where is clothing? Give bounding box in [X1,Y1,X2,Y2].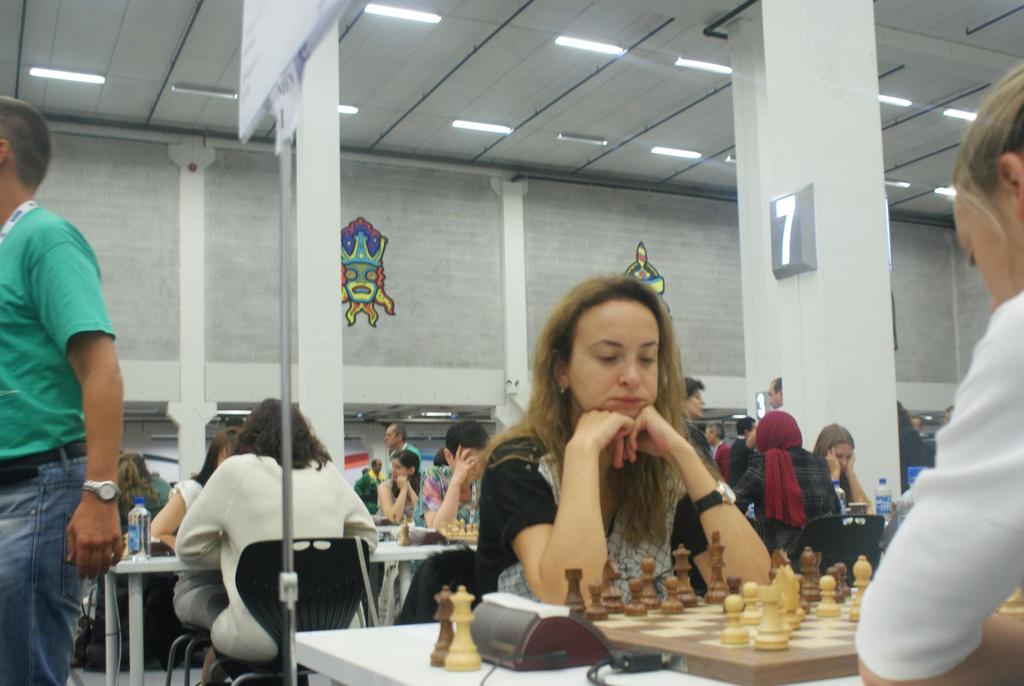
[748,437,838,540].
